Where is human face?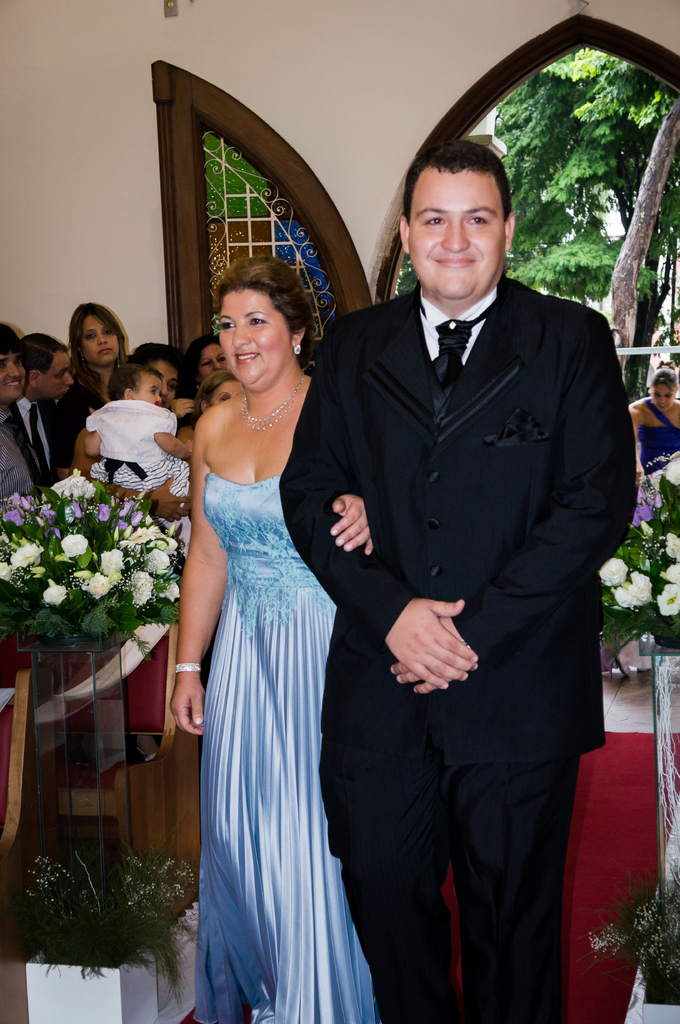
crop(649, 384, 674, 413).
